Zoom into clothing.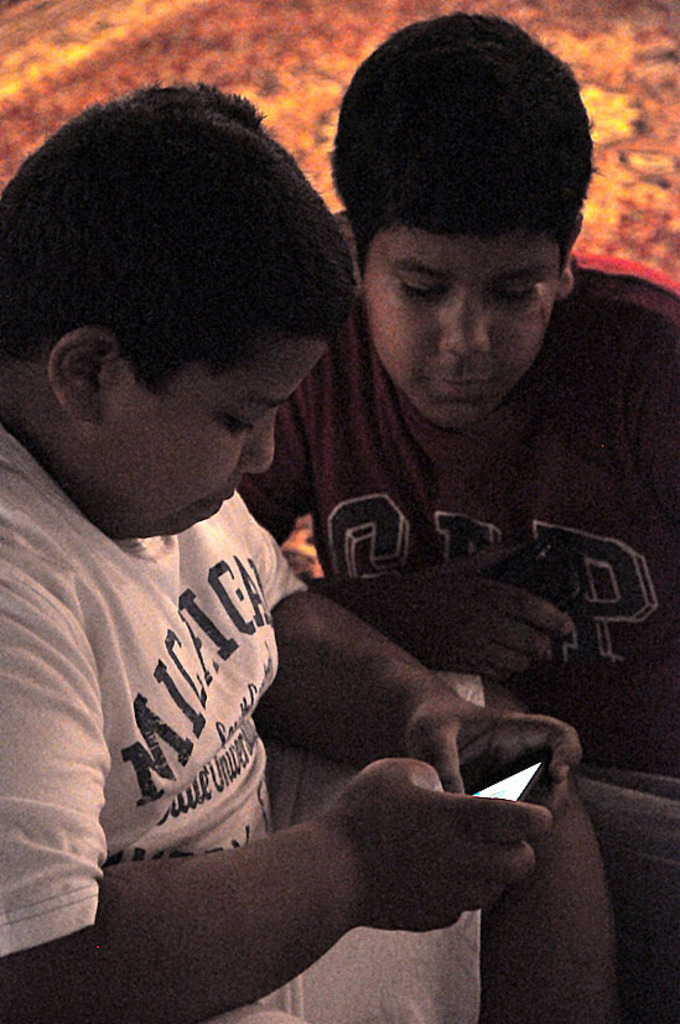
Zoom target: [left=245, top=254, right=679, bottom=776].
